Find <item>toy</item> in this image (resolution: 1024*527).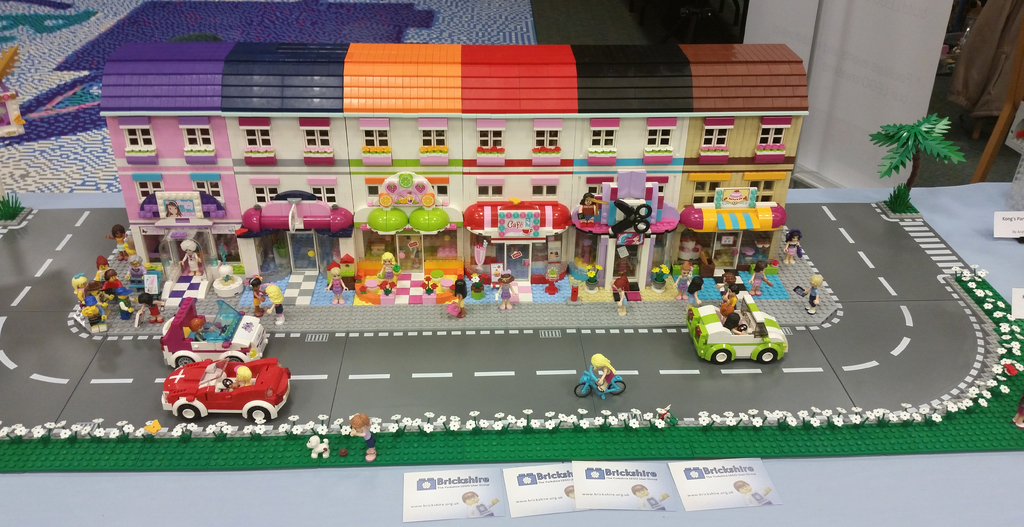
(x1=123, y1=255, x2=145, y2=284).
